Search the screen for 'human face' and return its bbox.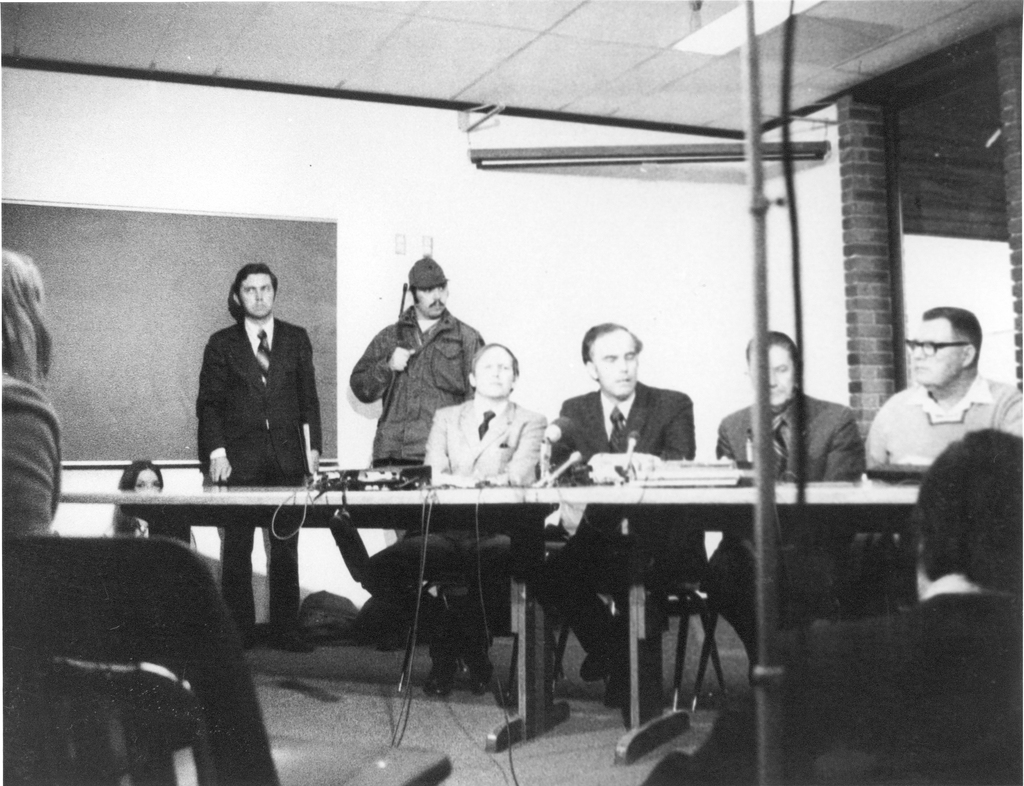
Found: bbox=[752, 344, 795, 404].
